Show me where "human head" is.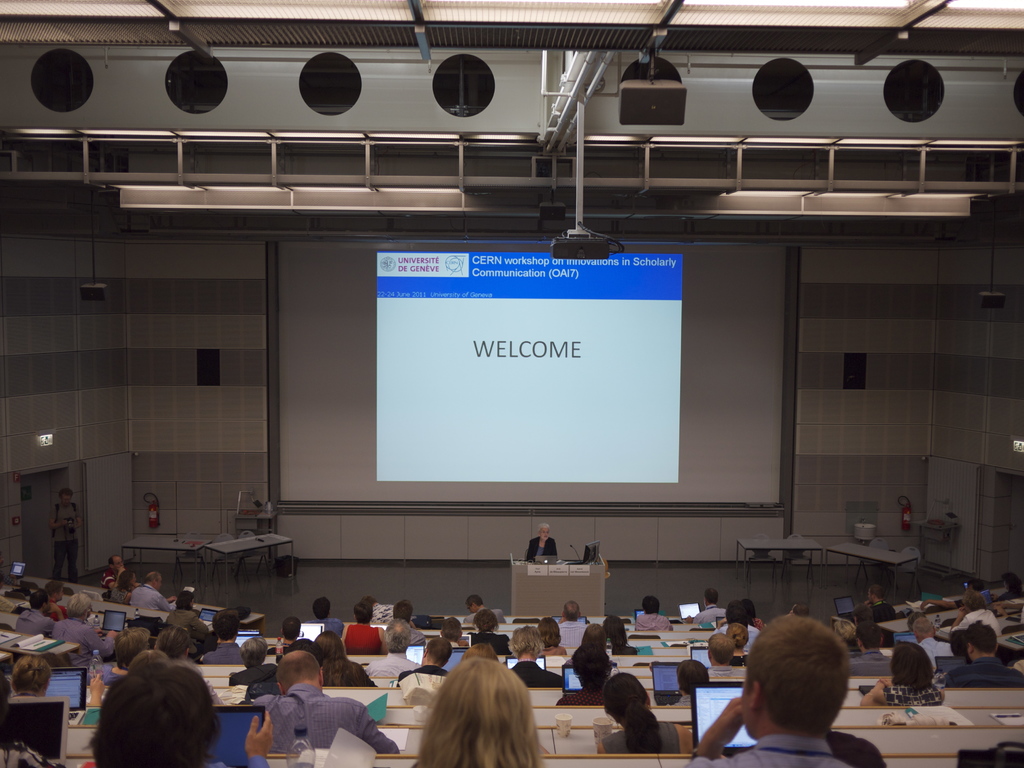
"human head" is at 440:618:463:643.
